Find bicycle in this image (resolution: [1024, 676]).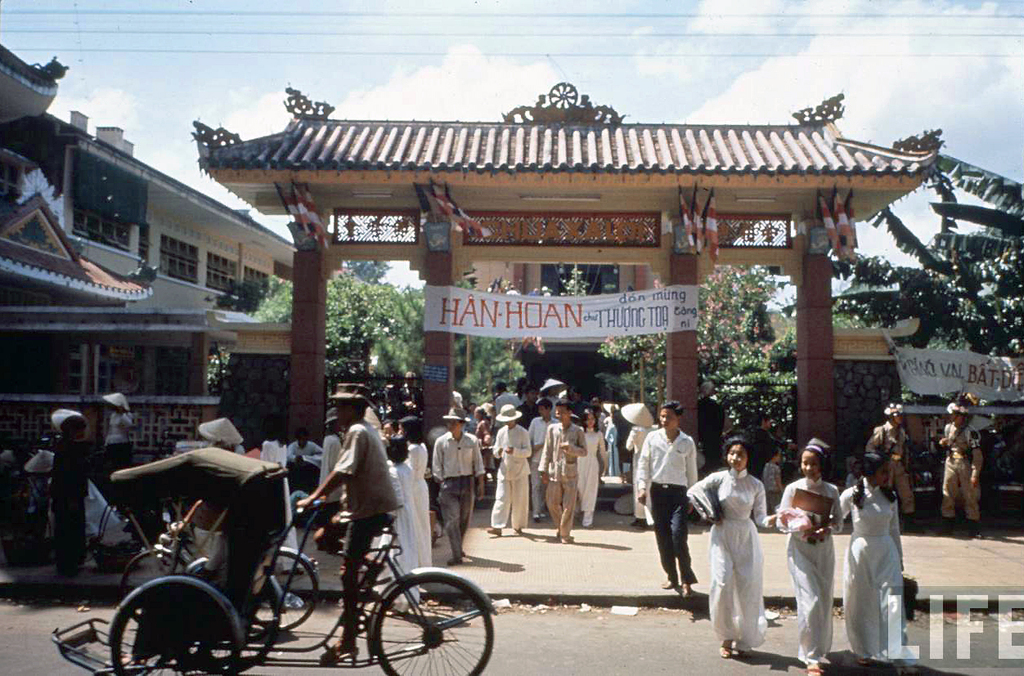
117 506 319 638.
